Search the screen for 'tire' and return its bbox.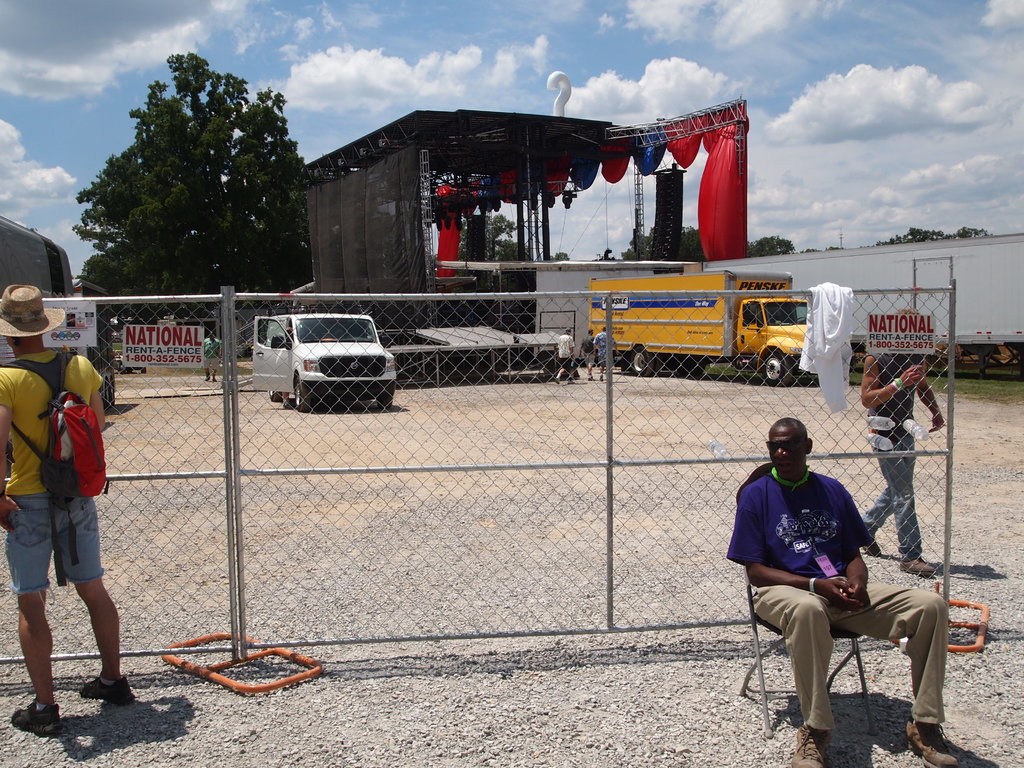
Found: detection(686, 358, 701, 378).
